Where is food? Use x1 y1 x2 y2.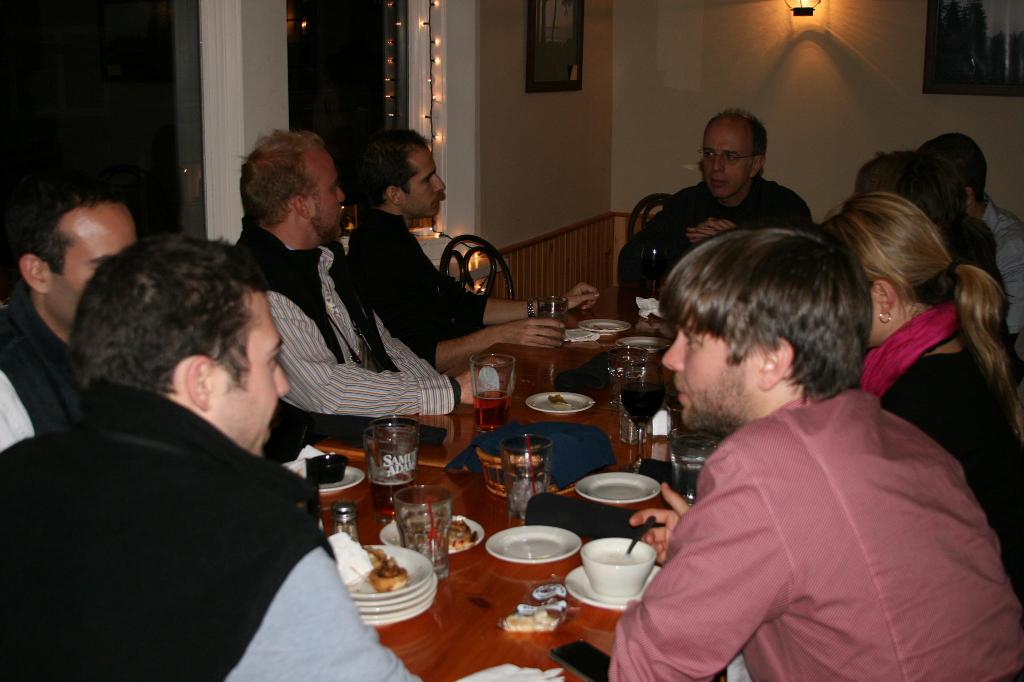
447 518 475 548.
